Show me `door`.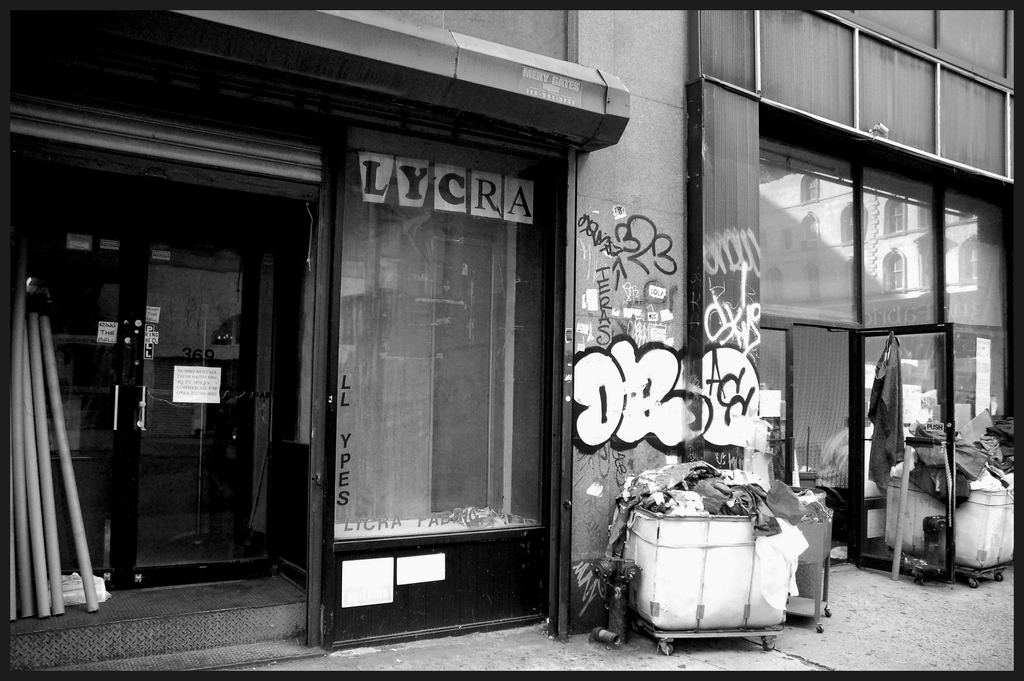
`door` is here: x1=842, y1=329, x2=960, y2=584.
